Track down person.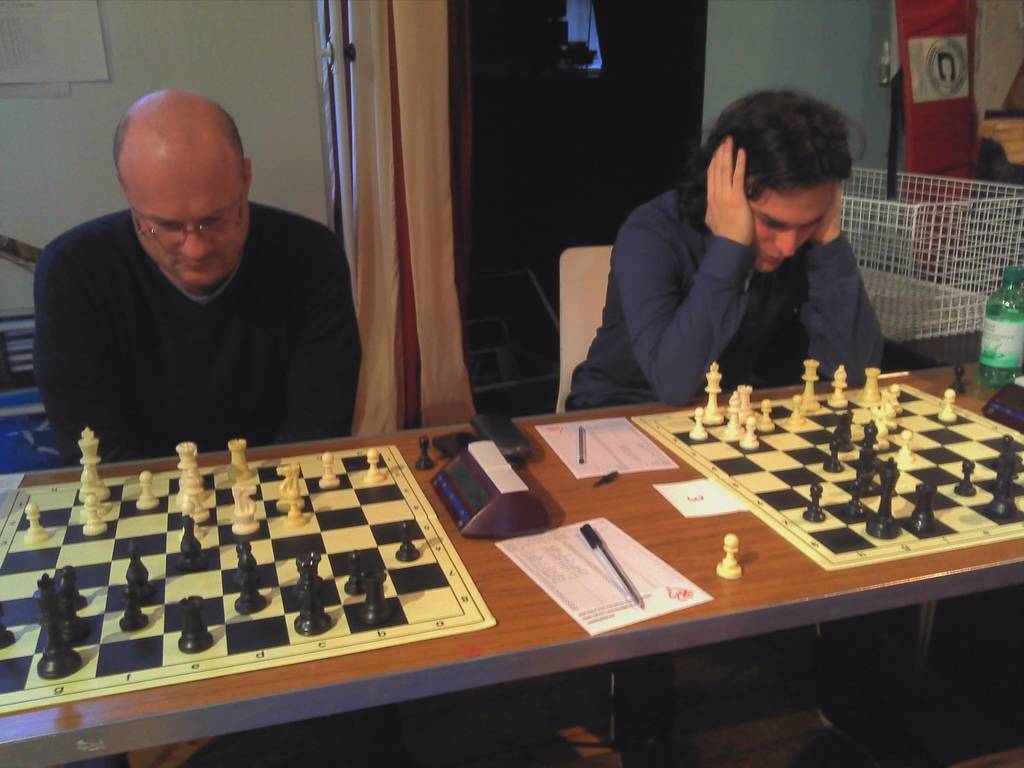
Tracked to {"left": 564, "top": 81, "right": 888, "bottom": 411}.
